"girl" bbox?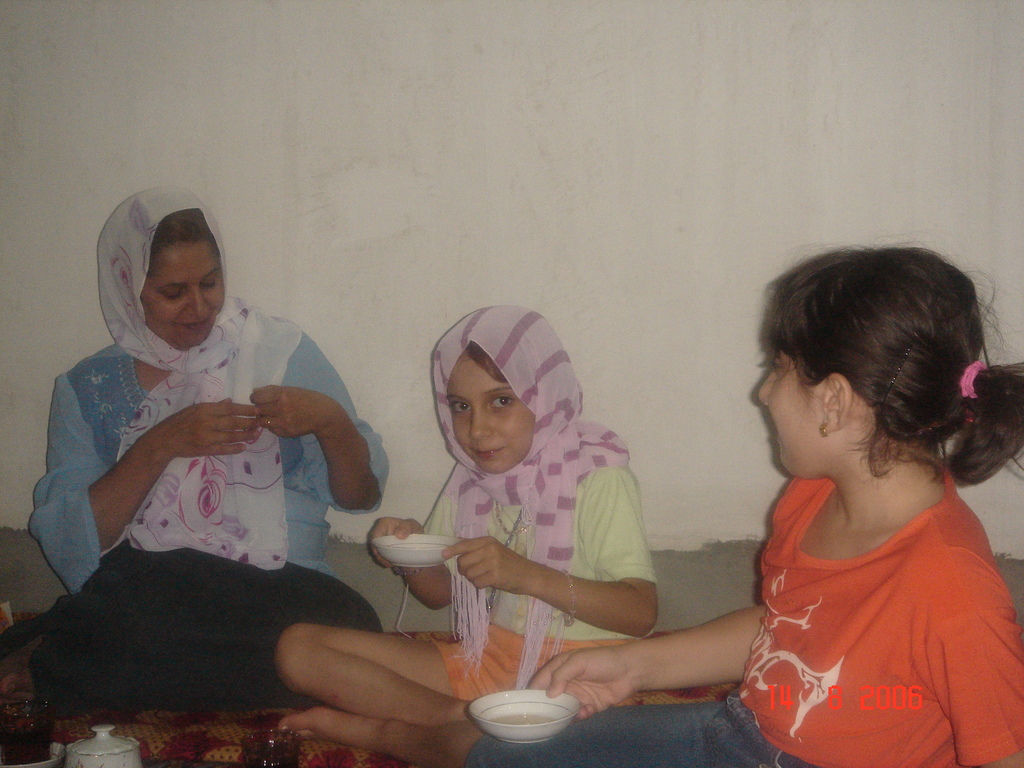
locate(0, 188, 386, 717)
